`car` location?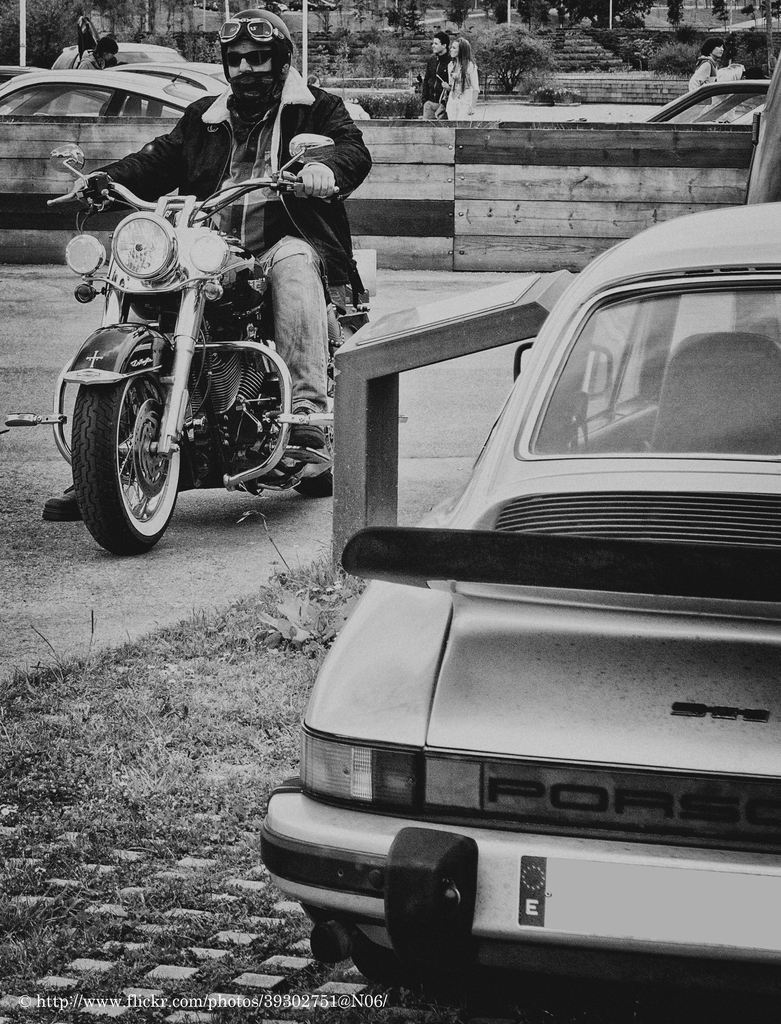
box(0, 67, 337, 120)
